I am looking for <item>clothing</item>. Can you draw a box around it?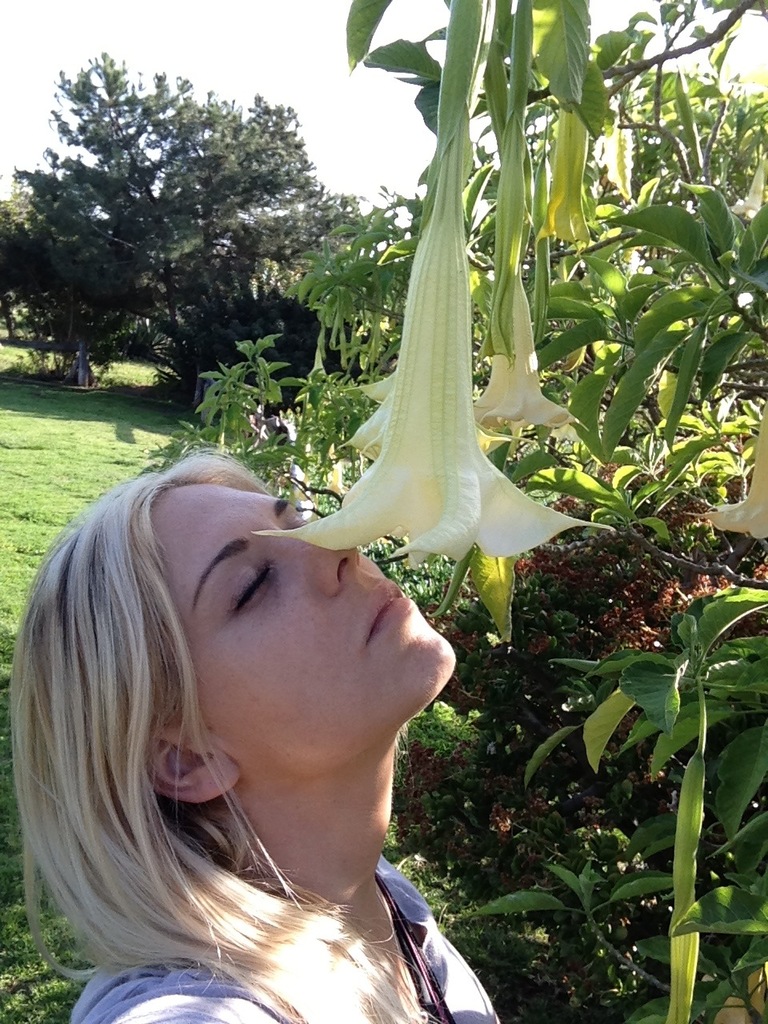
Sure, the bounding box is 62 853 514 1023.
